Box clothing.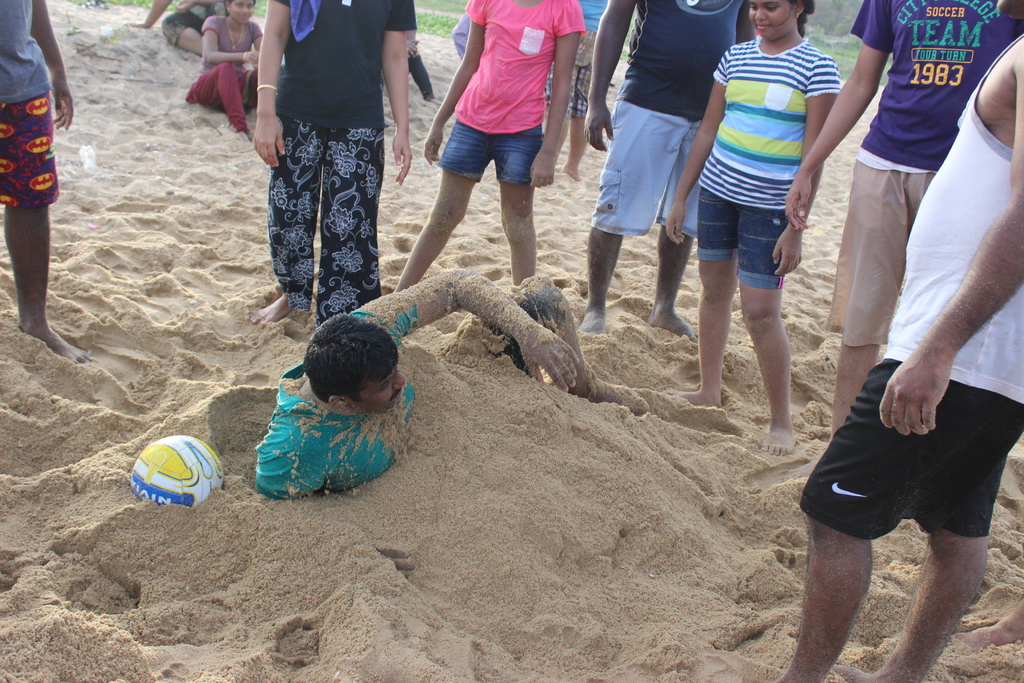
pyautogui.locateOnScreen(163, 0, 236, 47).
